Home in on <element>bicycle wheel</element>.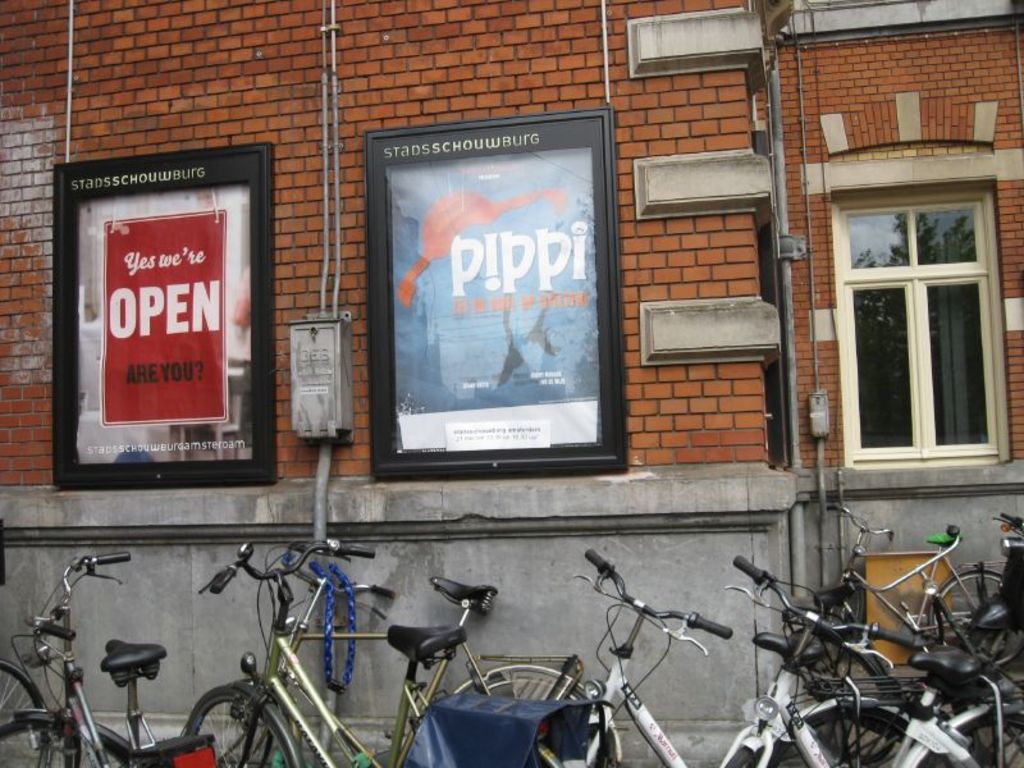
Homed in at bbox=(457, 672, 605, 767).
